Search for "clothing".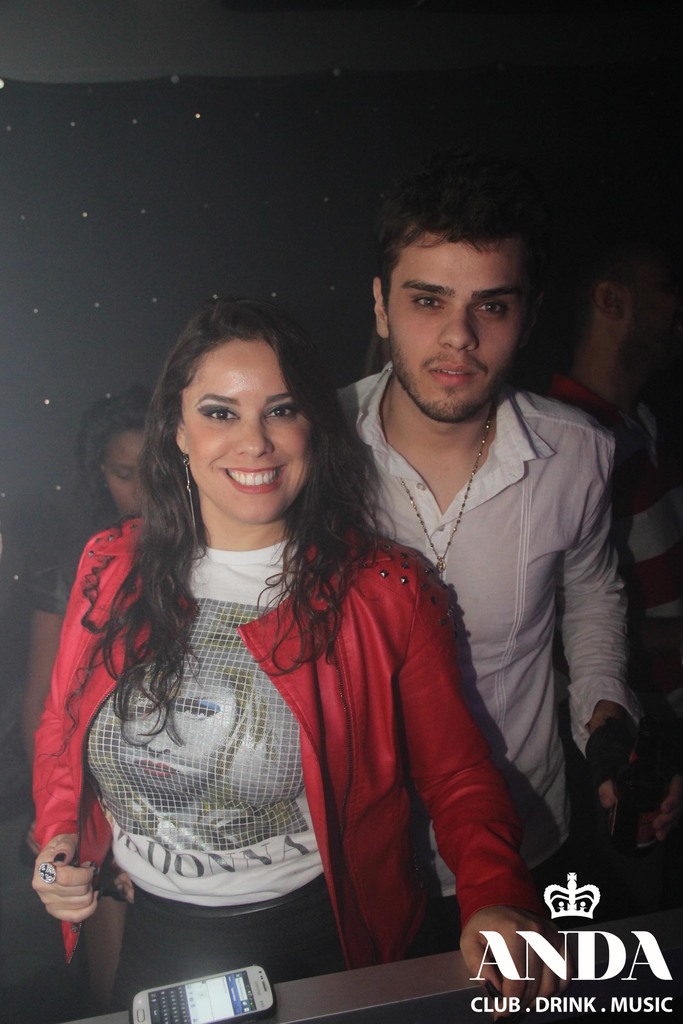
Found at [x1=24, y1=534, x2=82, y2=620].
